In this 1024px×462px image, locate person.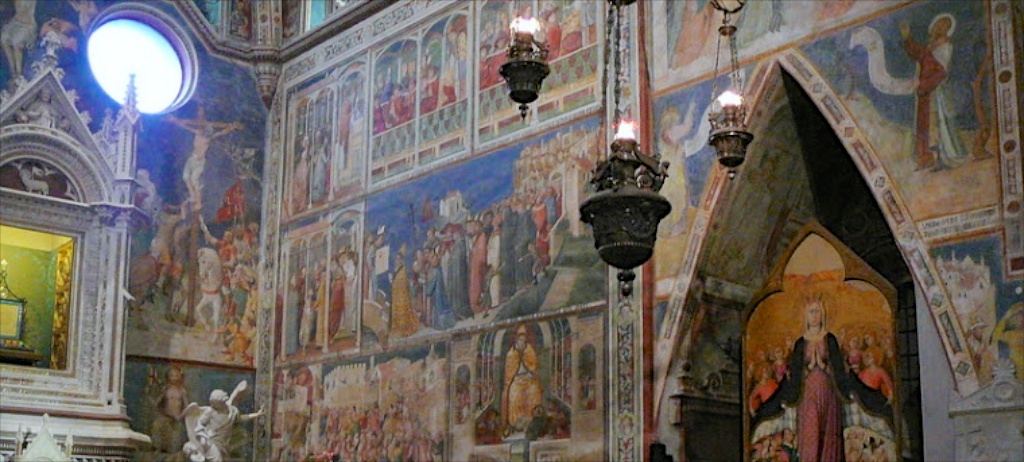
Bounding box: box=[193, 387, 267, 461].
